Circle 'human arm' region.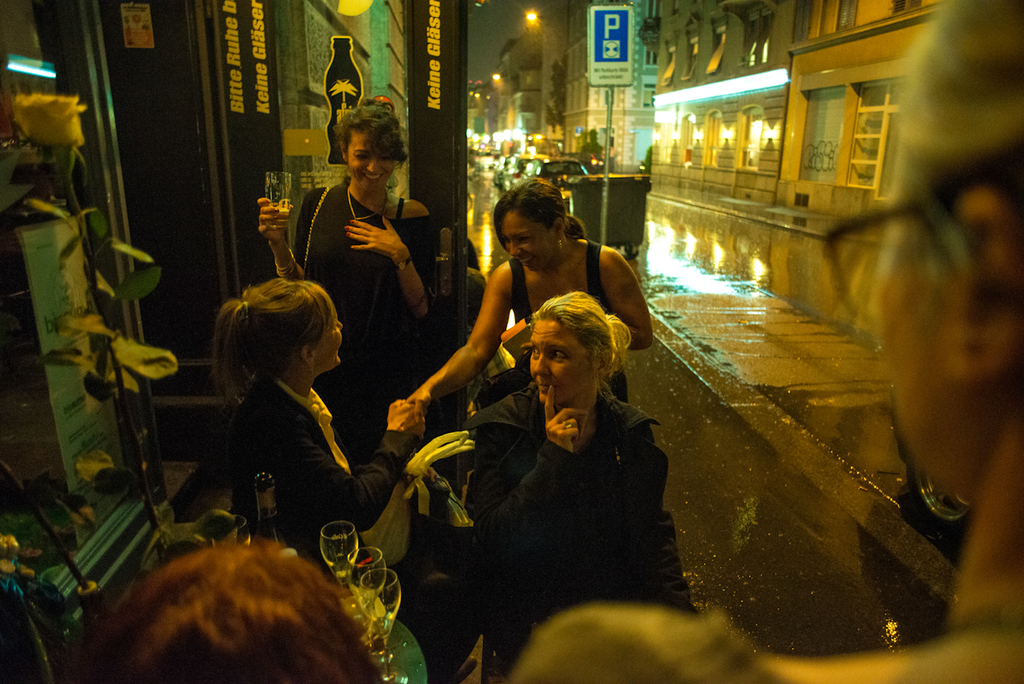
Region: rect(339, 194, 447, 336).
